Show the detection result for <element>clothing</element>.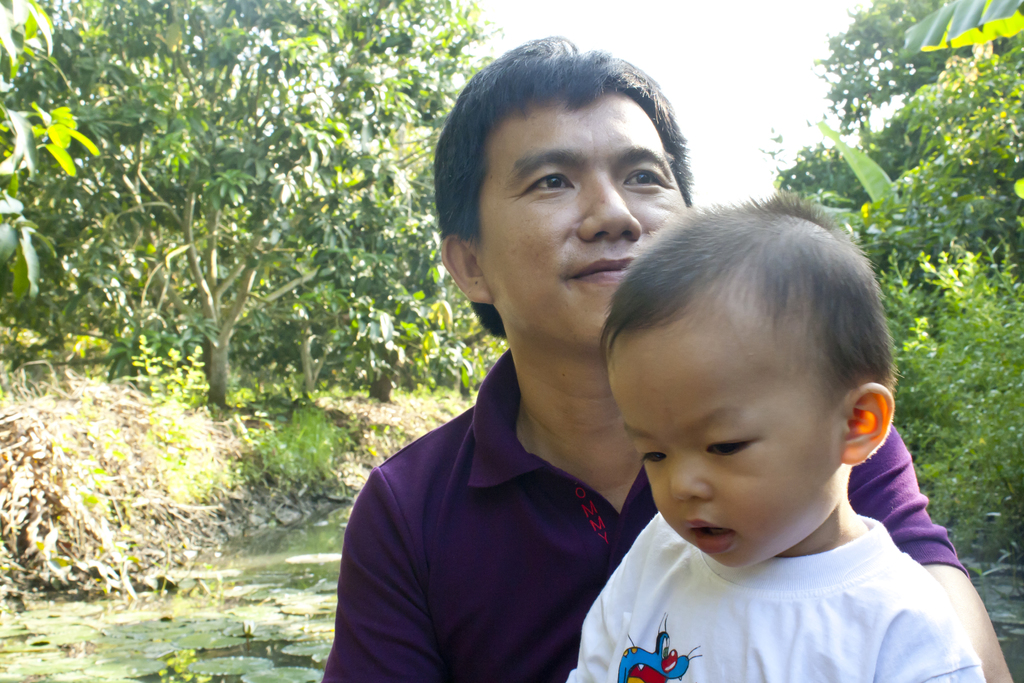
left=319, top=340, right=968, bottom=682.
